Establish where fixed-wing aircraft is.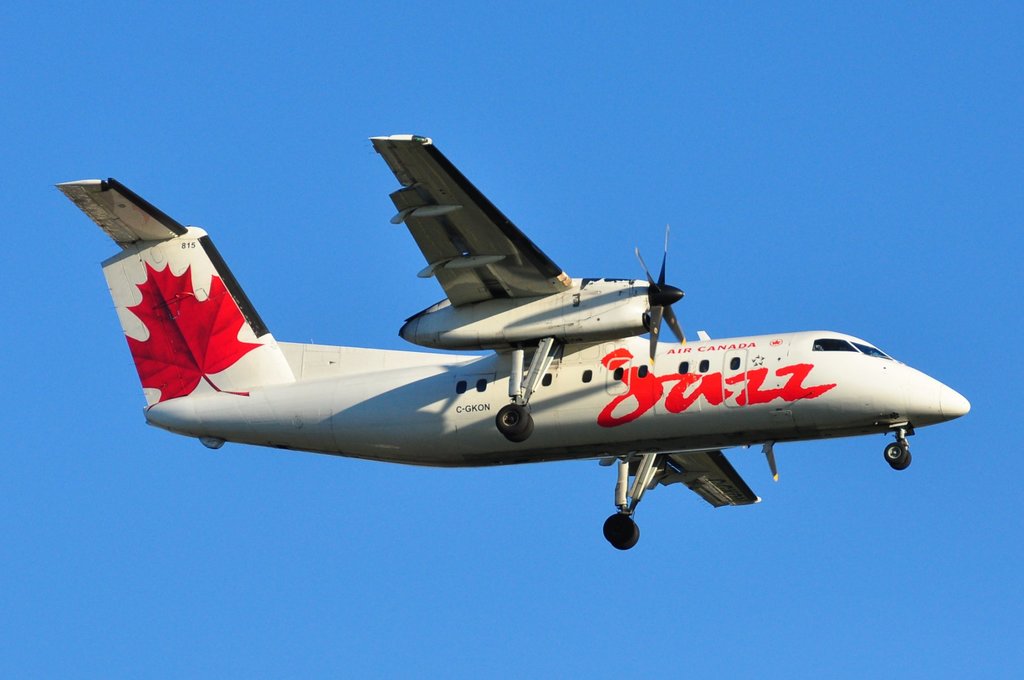
Established at 56, 132, 987, 556.
